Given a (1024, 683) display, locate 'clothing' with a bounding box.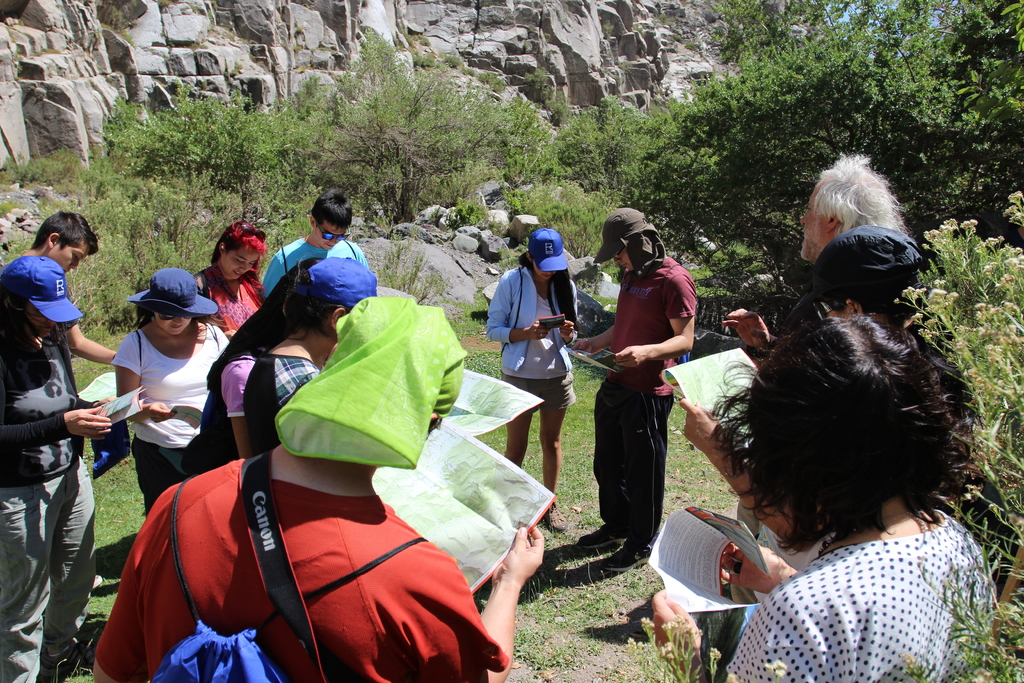
Located: l=200, t=350, r=319, b=462.
